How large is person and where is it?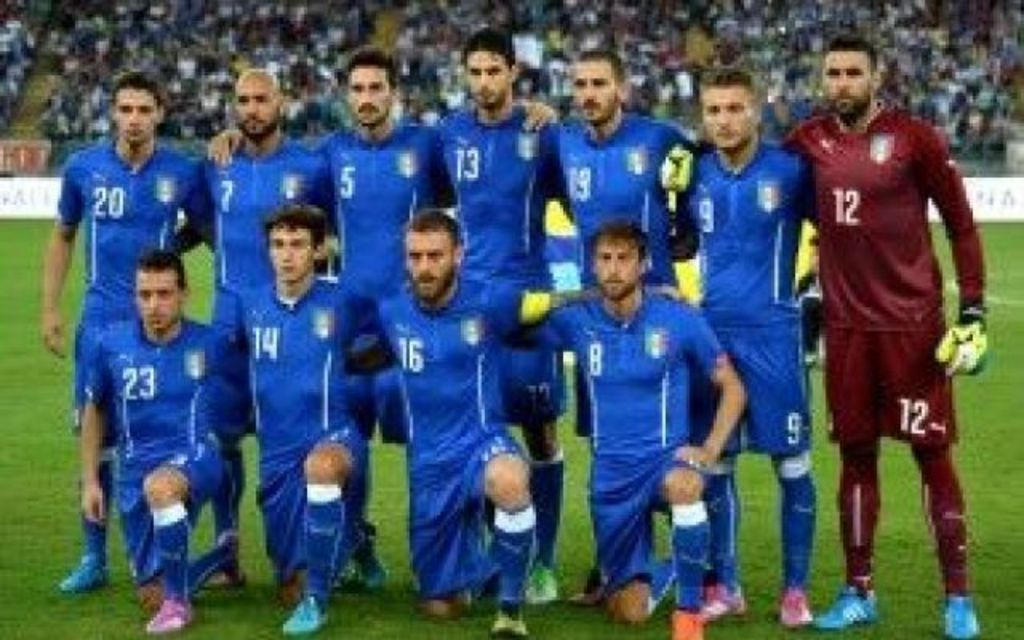
Bounding box: {"left": 435, "top": 27, "right": 558, "bottom": 598}.
